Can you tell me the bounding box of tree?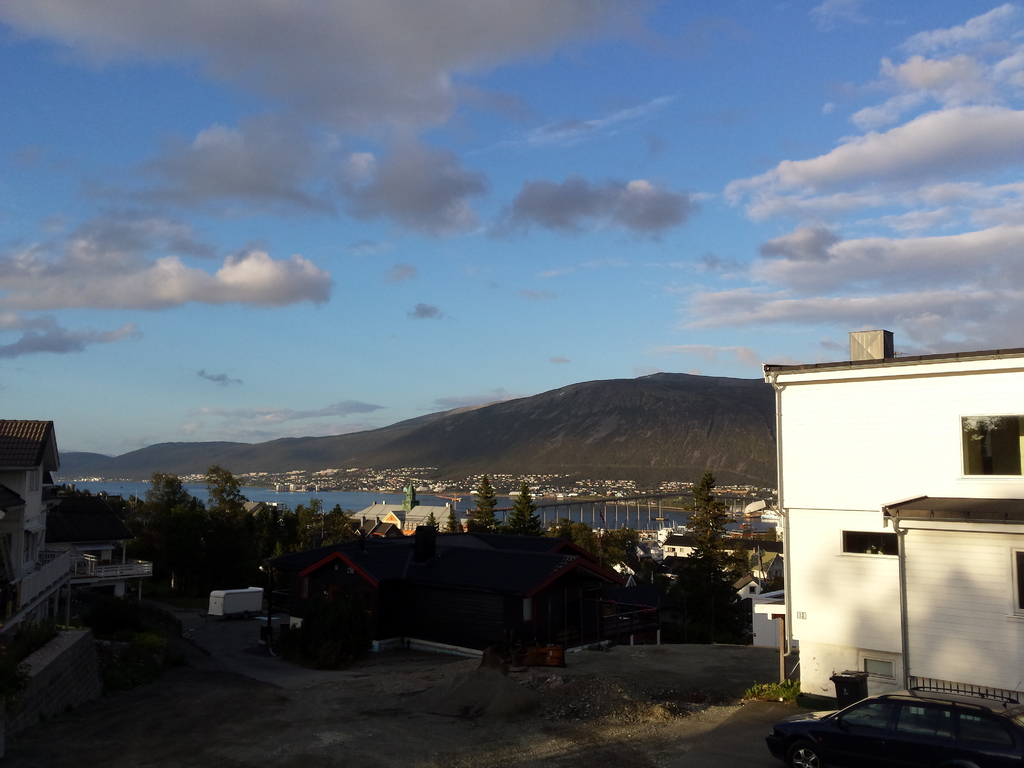
<box>547,552,614,642</box>.
